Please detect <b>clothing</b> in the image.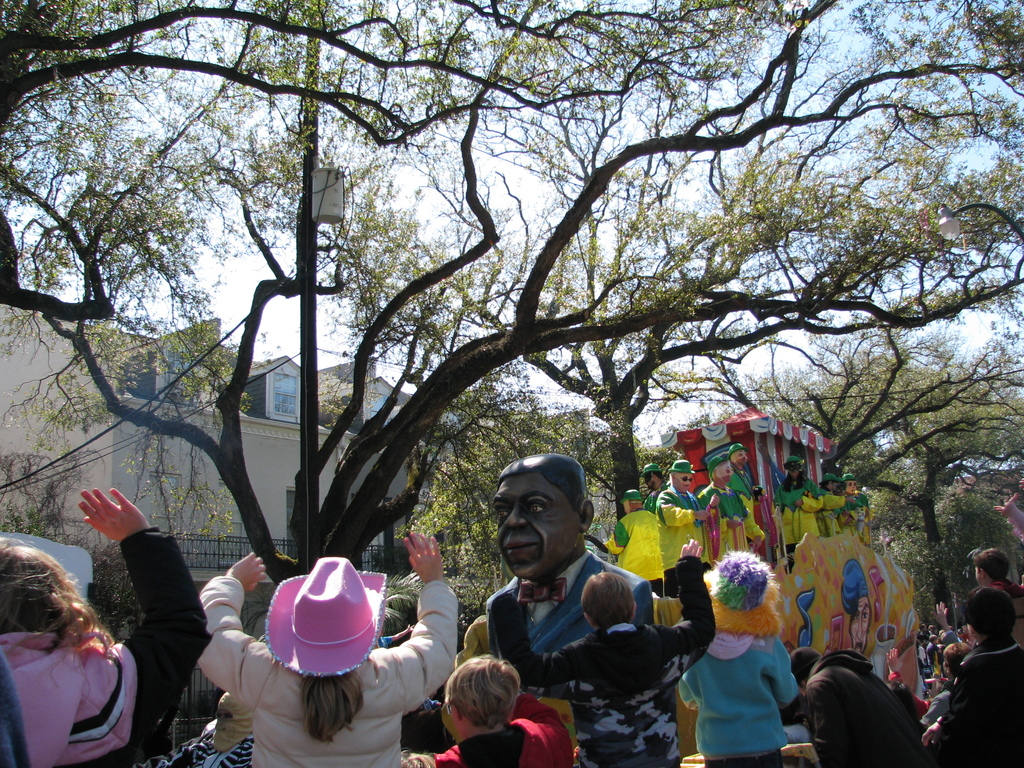
box=[675, 623, 796, 767].
